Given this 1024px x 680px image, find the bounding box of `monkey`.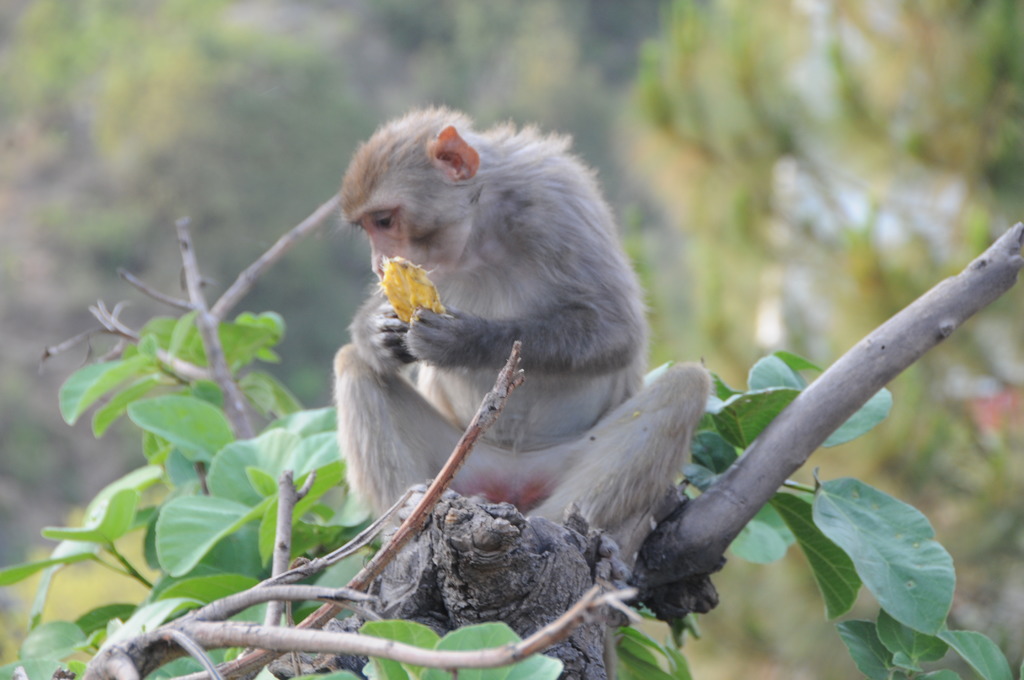
x1=308, y1=106, x2=728, y2=634.
